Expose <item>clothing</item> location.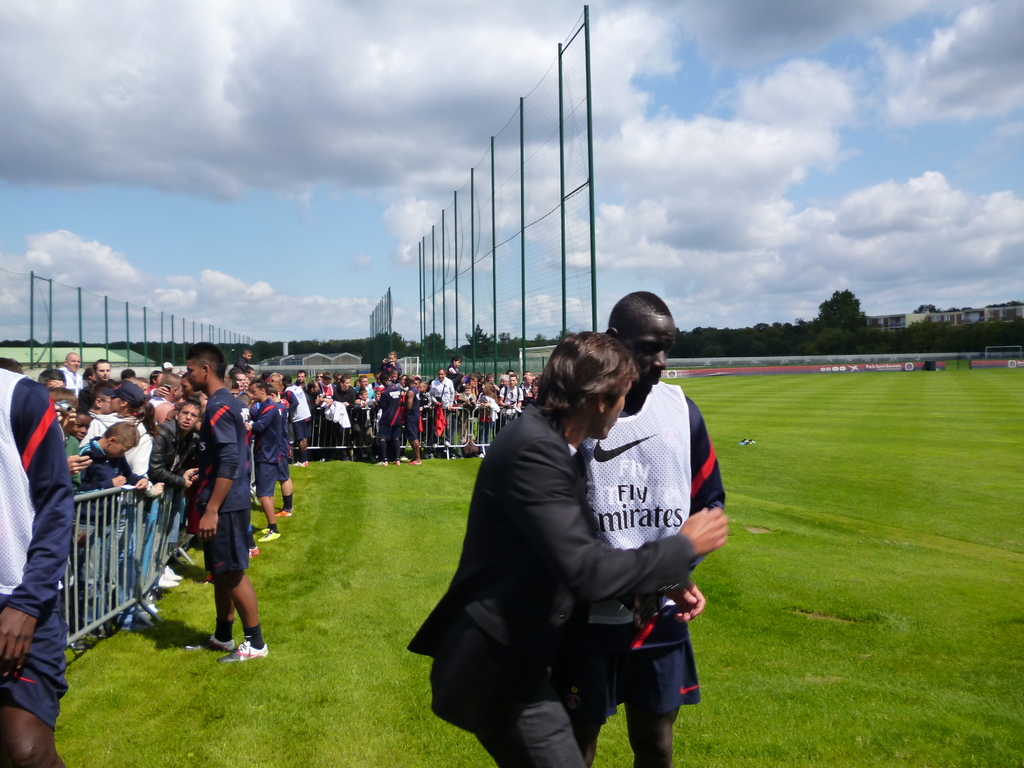
Exposed at (195, 387, 255, 572).
